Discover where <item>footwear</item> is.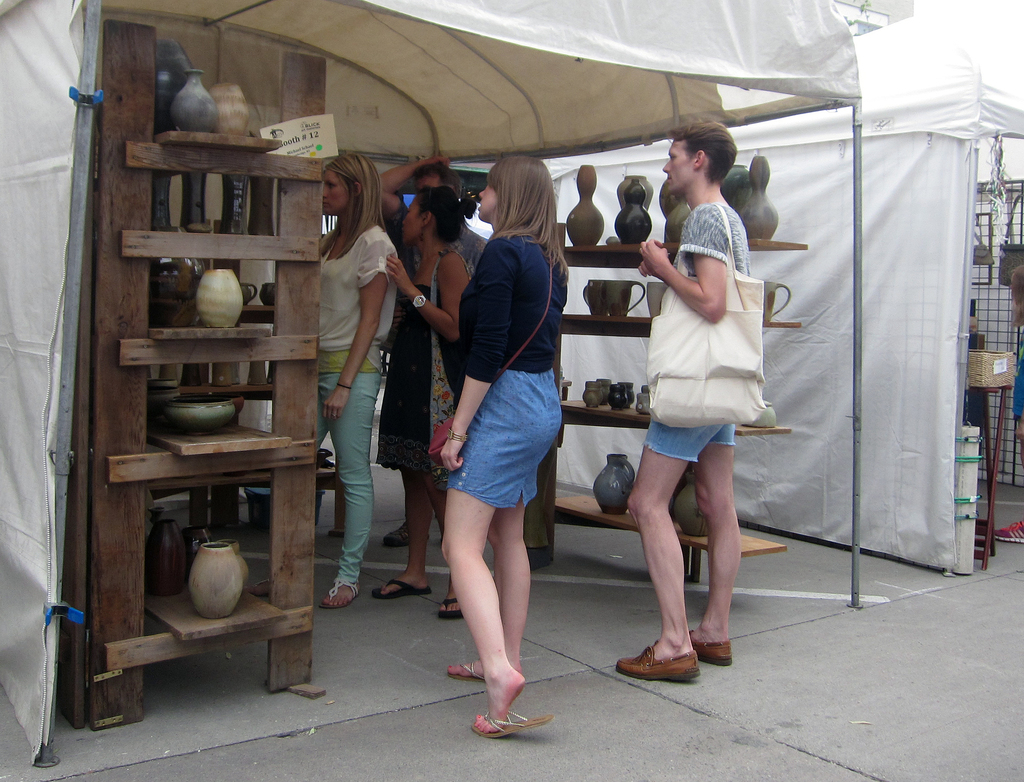
Discovered at {"x1": 691, "y1": 630, "x2": 731, "y2": 671}.
